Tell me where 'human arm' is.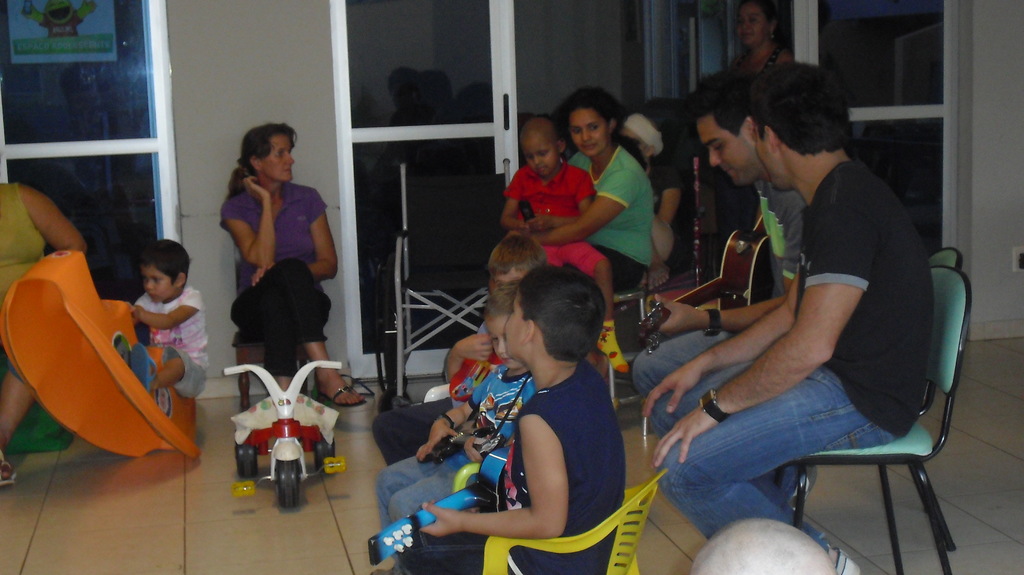
'human arm' is at x1=646, y1=211, x2=852, y2=458.
